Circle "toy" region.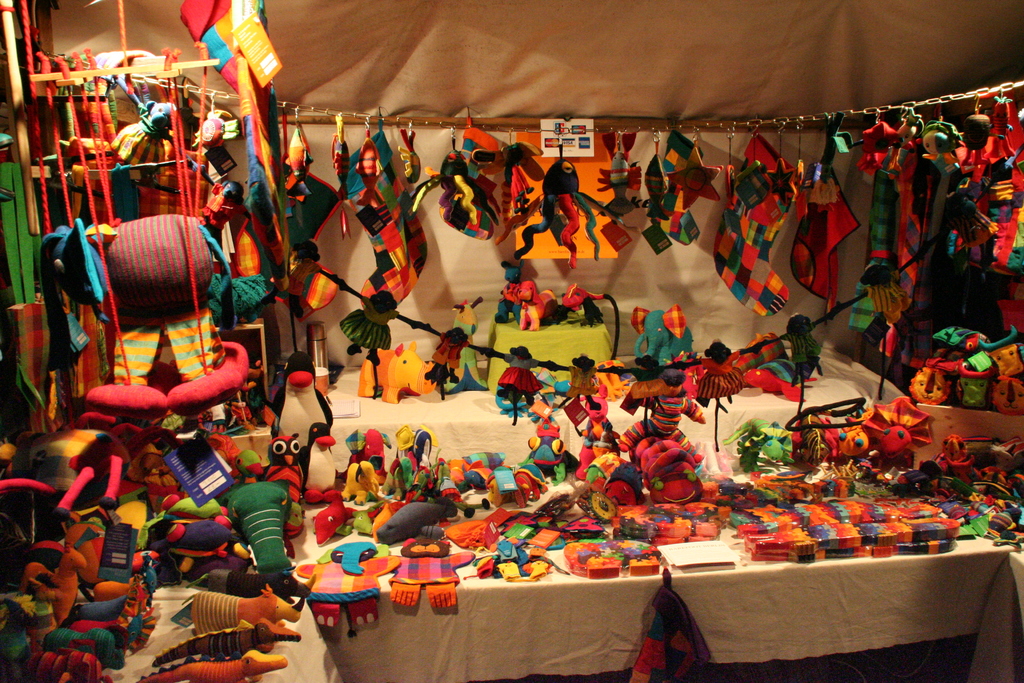
Region: pyautogui.locateOnScreen(678, 343, 742, 406).
